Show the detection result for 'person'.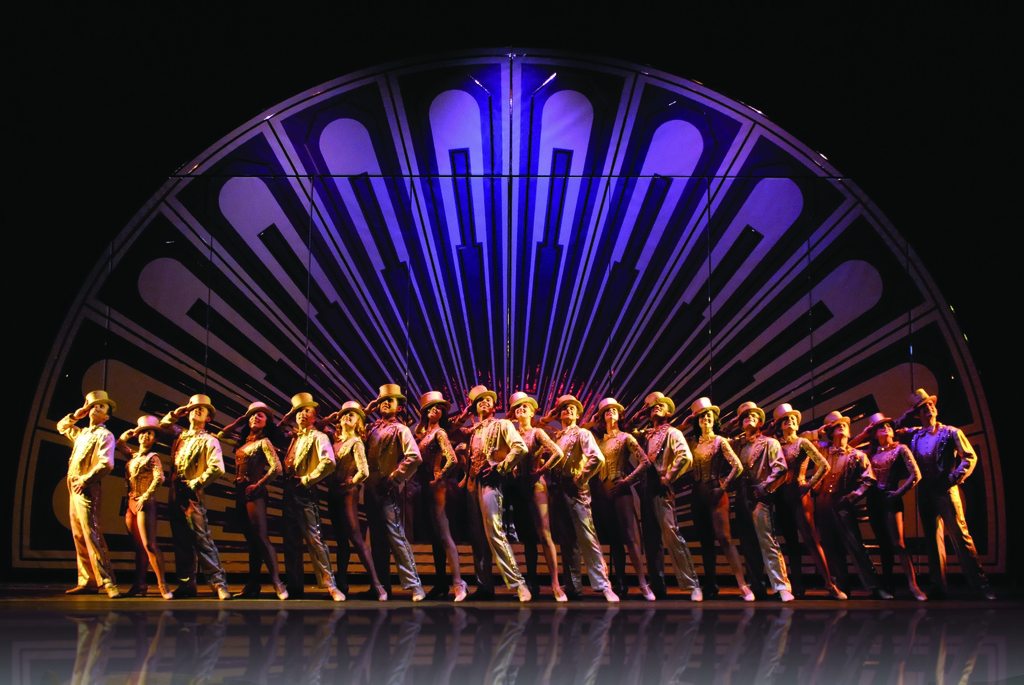
{"x1": 631, "y1": 392, "x2": 700, "y2": 597}.
